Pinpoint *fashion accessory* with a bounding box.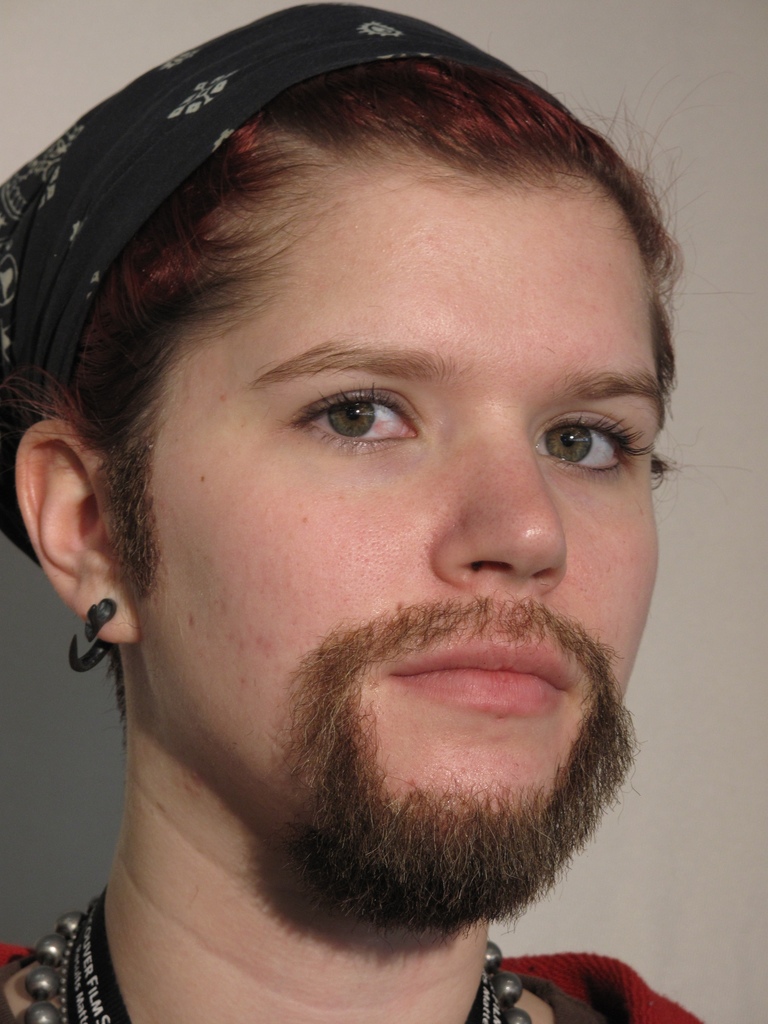
bbox(67, 599, 113, 666).
